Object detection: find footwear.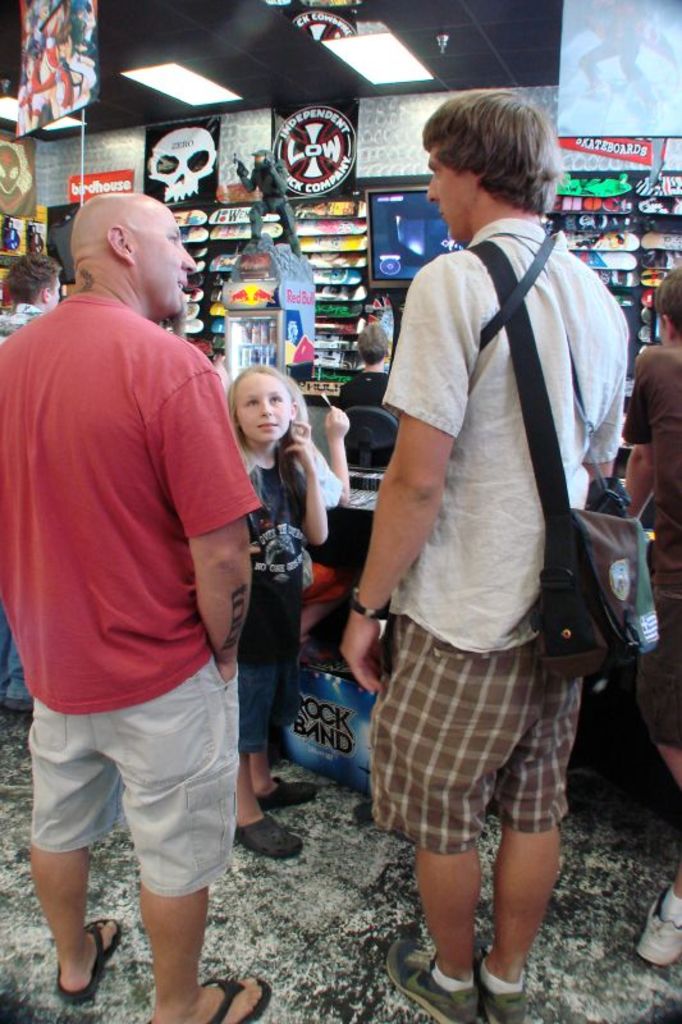
box(468, 947, 531, 1023).
